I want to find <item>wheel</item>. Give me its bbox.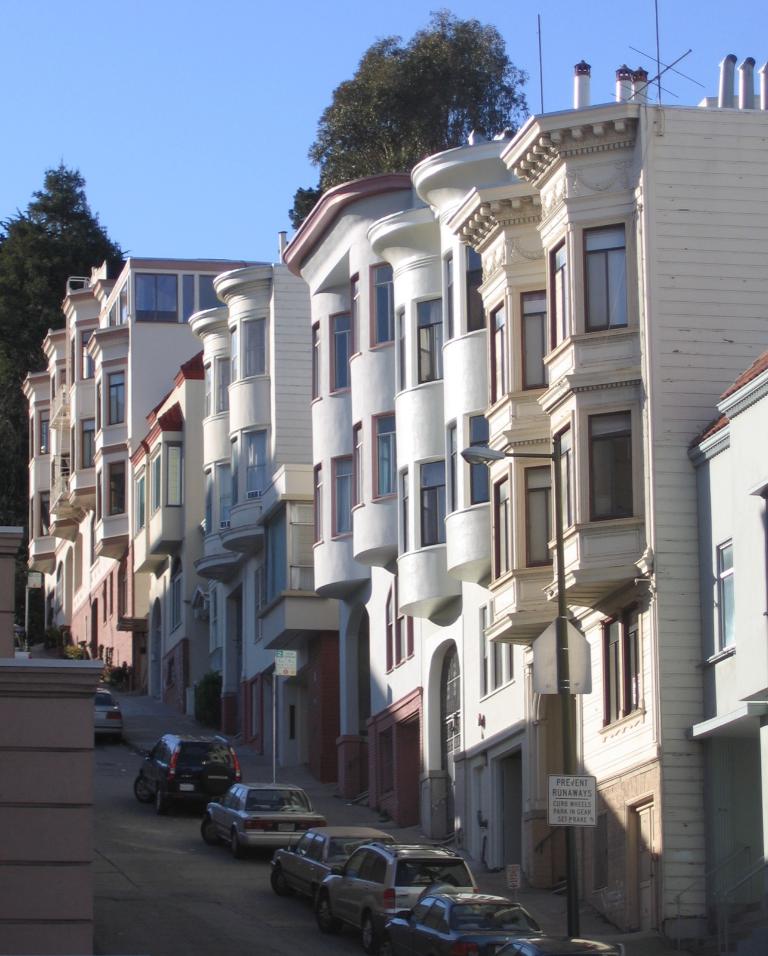
select_region(132, 778, 153, 805).
